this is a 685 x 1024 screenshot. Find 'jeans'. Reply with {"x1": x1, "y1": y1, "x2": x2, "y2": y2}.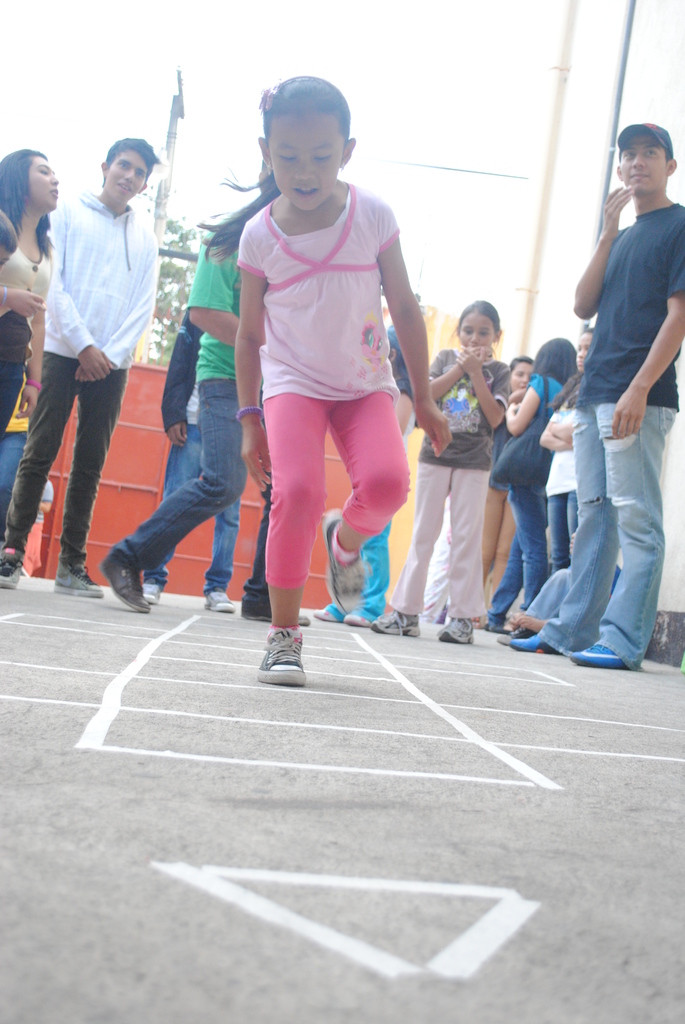
{"x1": 539, "y1": 405, "x2": 679, "y2": 675}.
